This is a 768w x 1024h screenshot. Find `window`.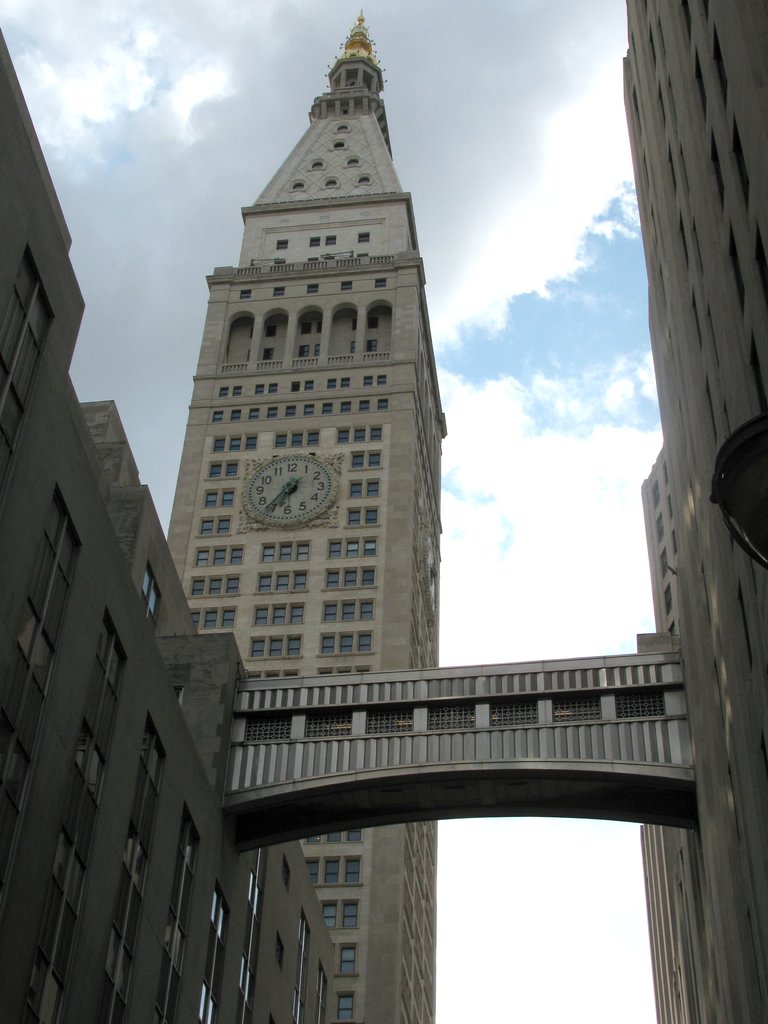
Bounding box: left=315, top=342, right=321, bottom=356.
